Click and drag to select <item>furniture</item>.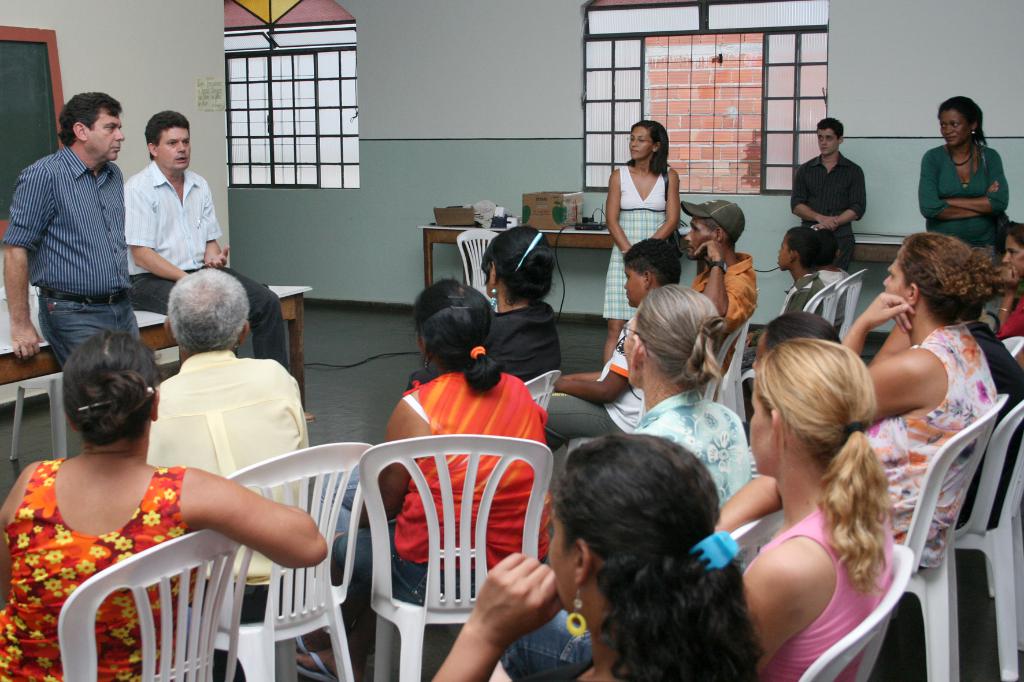
Selection: BBox(420, 228, 613, 285).
